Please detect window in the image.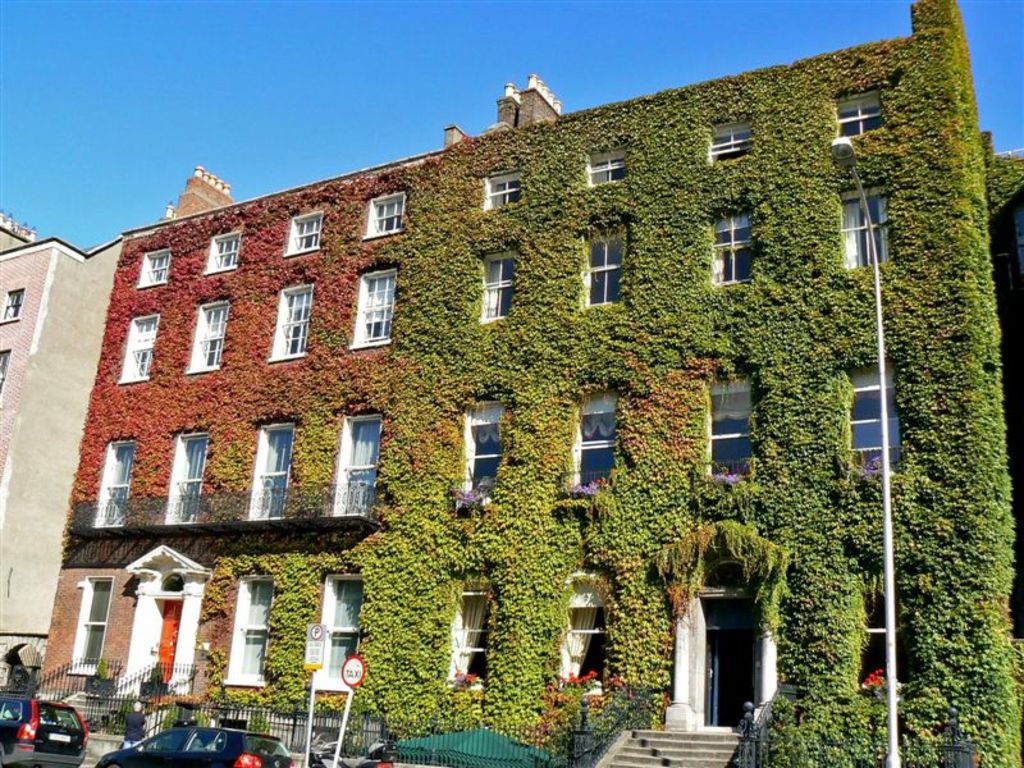
268,285,312,364.
